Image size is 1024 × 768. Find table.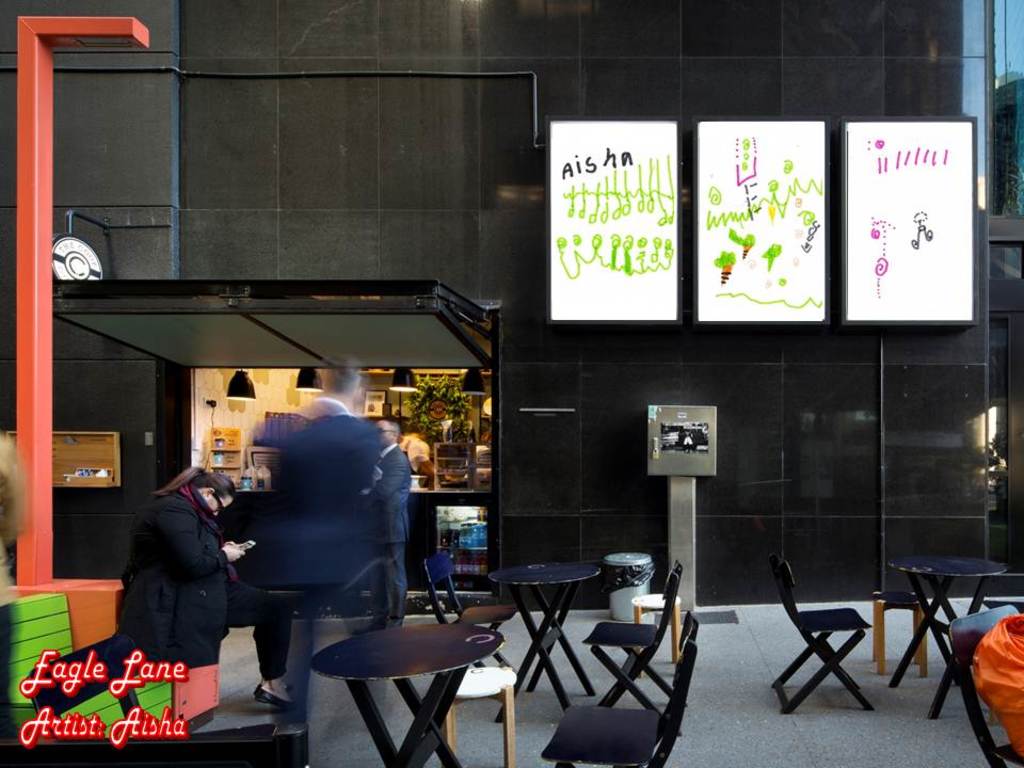
detection(889, 553, 1009, 715).
